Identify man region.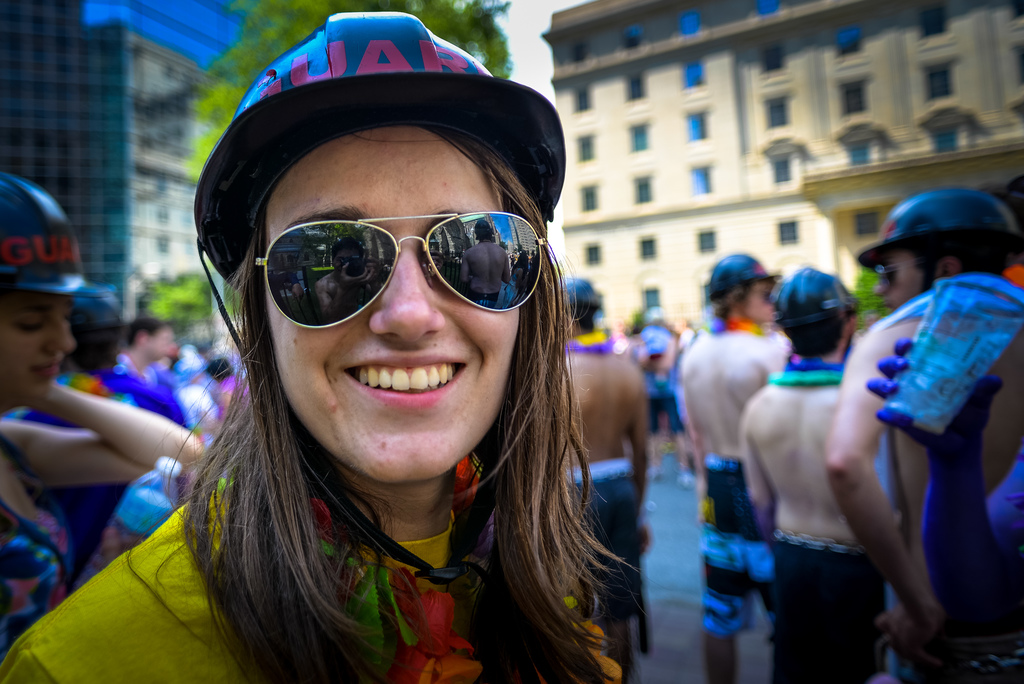
Region: bbox(819, 185, 1023, 676).
